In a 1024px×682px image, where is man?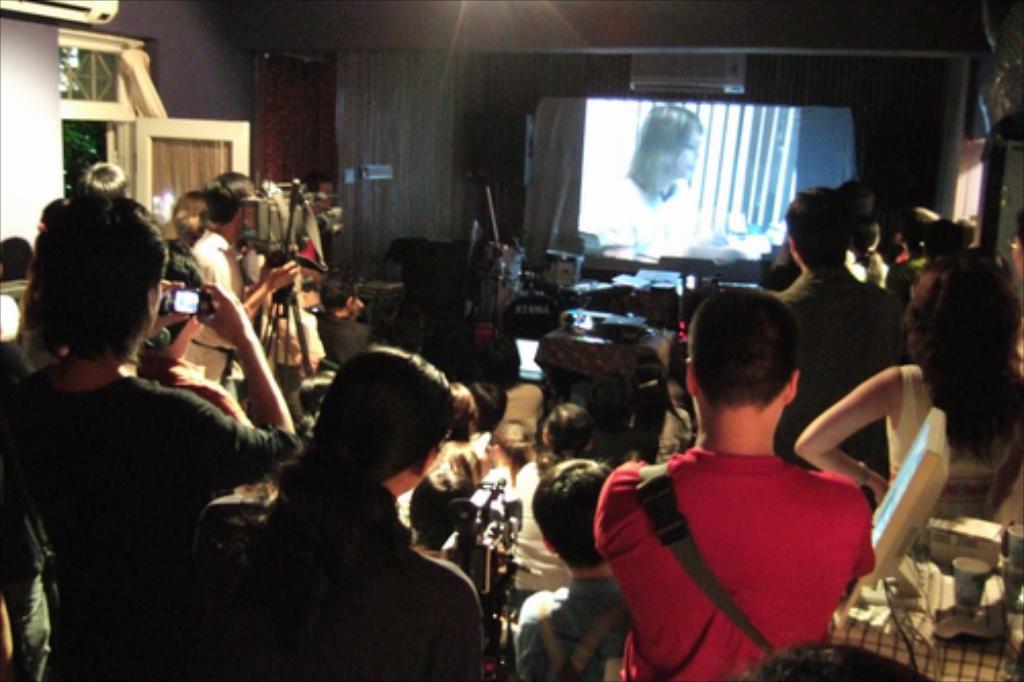
(162,172,207,287).
